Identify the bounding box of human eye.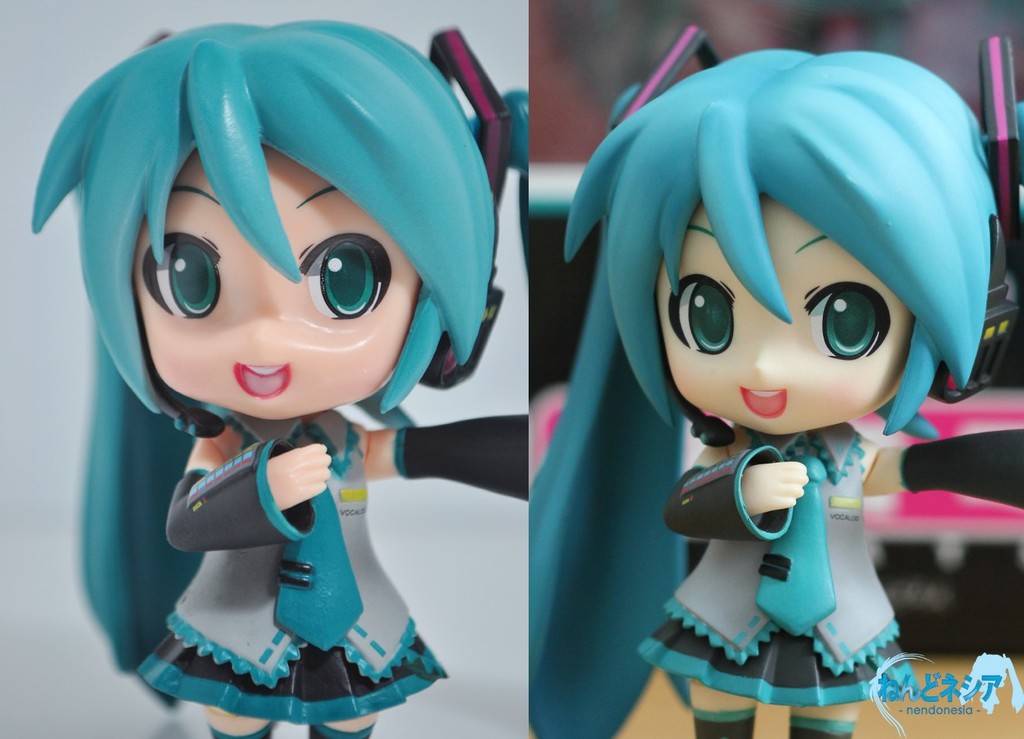
bbox(135, 227, 223, 317).
